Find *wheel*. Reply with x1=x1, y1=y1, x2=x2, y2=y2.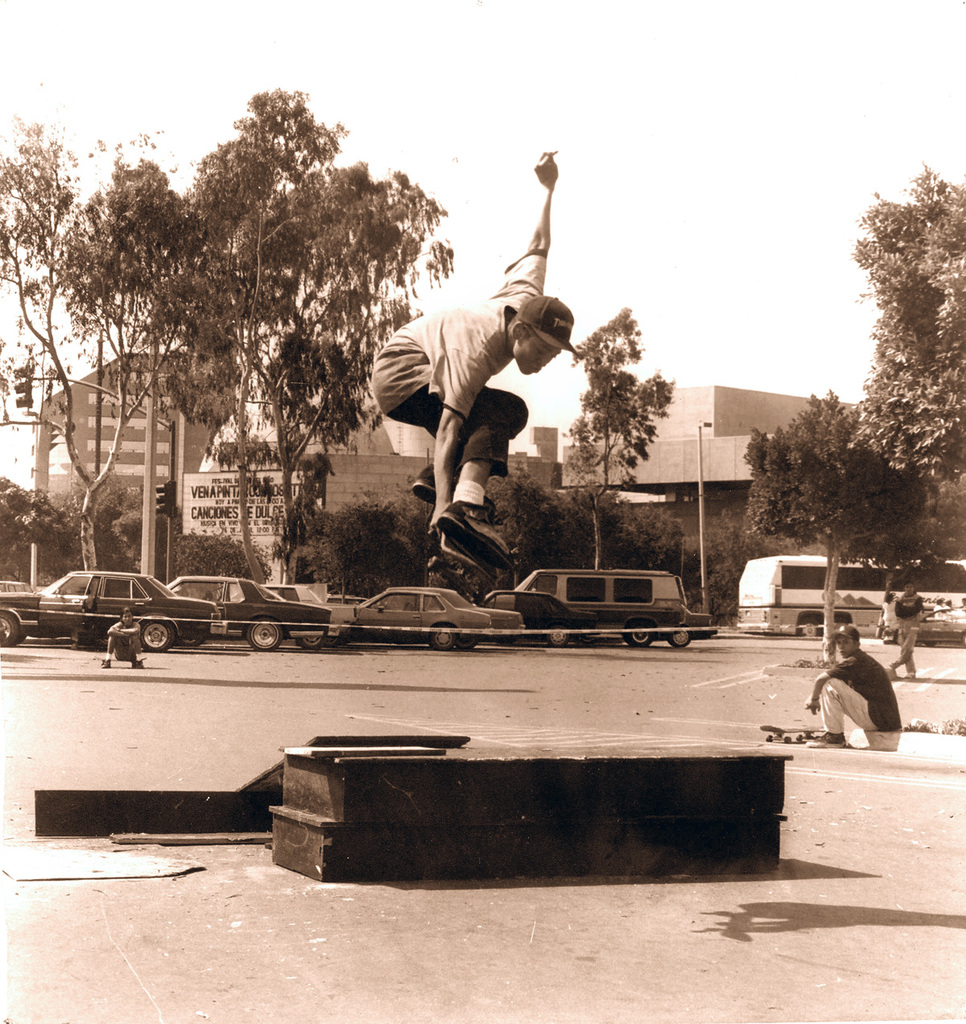
x1=798, y1=617, x2=815, y2=637.
